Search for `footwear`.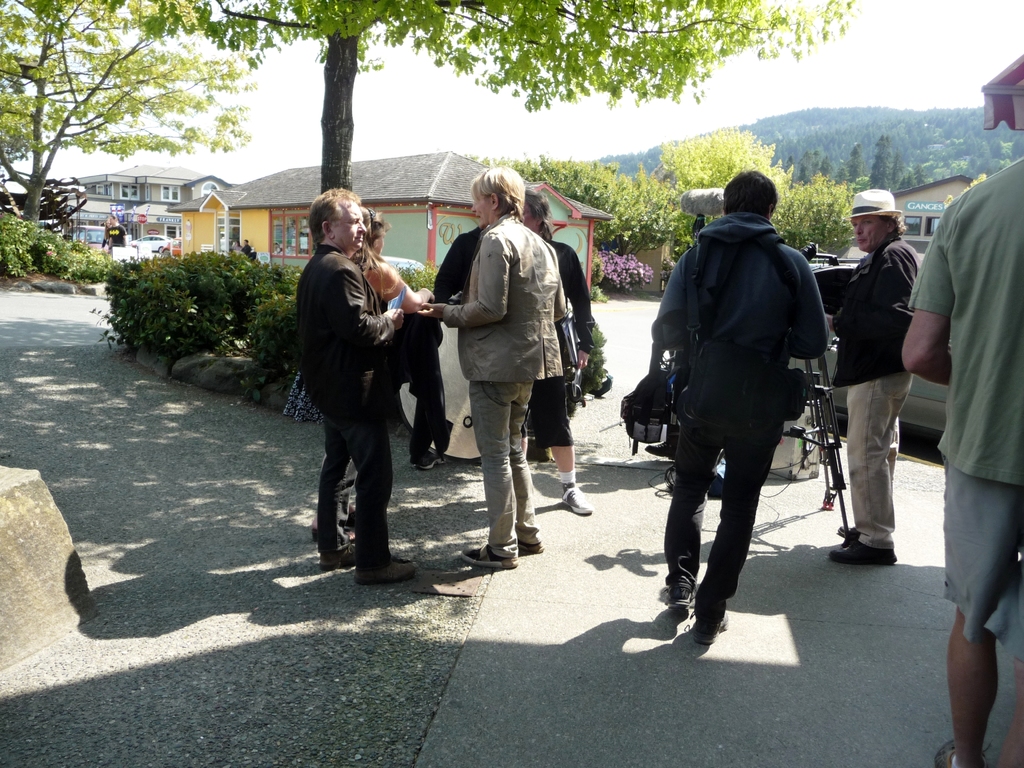
Found at [x1=692, y1=611, x2=728, y2=648].
